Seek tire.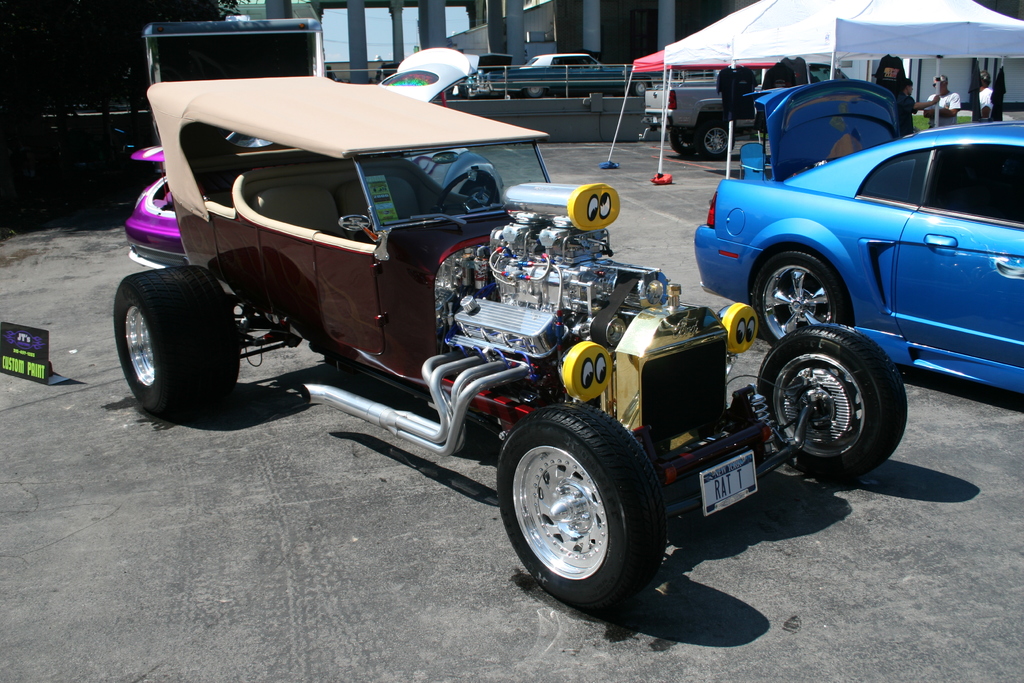
x1=753 y1=252 x2=860 y2=352.
